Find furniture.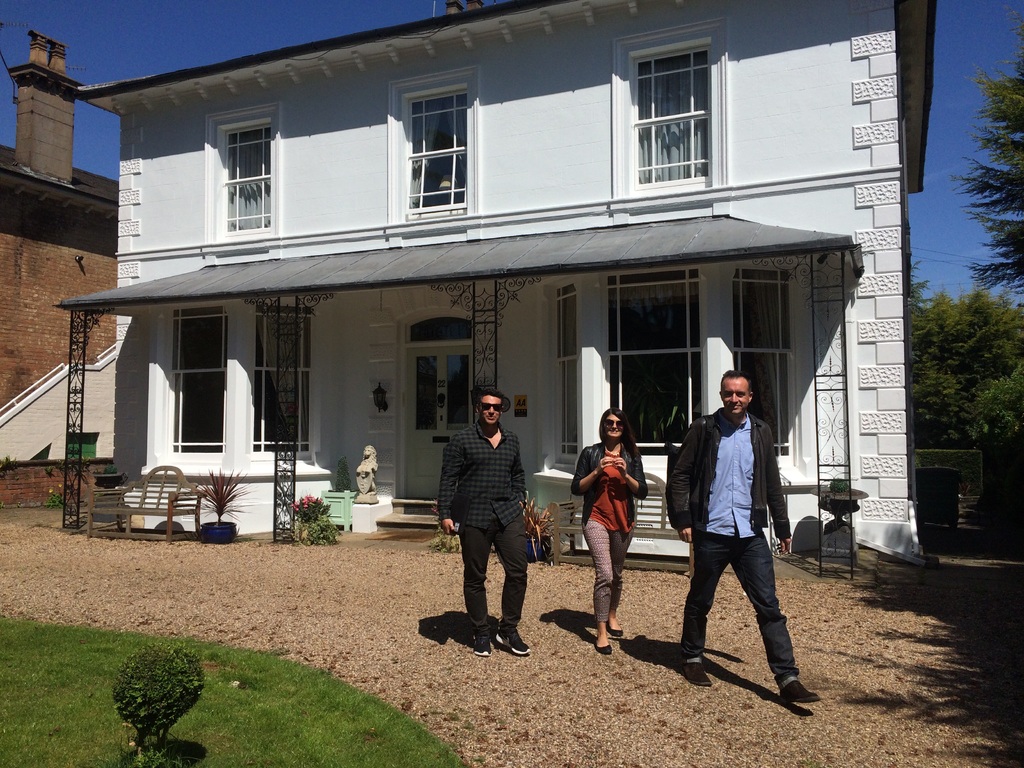
bbox=(84, 465, 202, 541).
